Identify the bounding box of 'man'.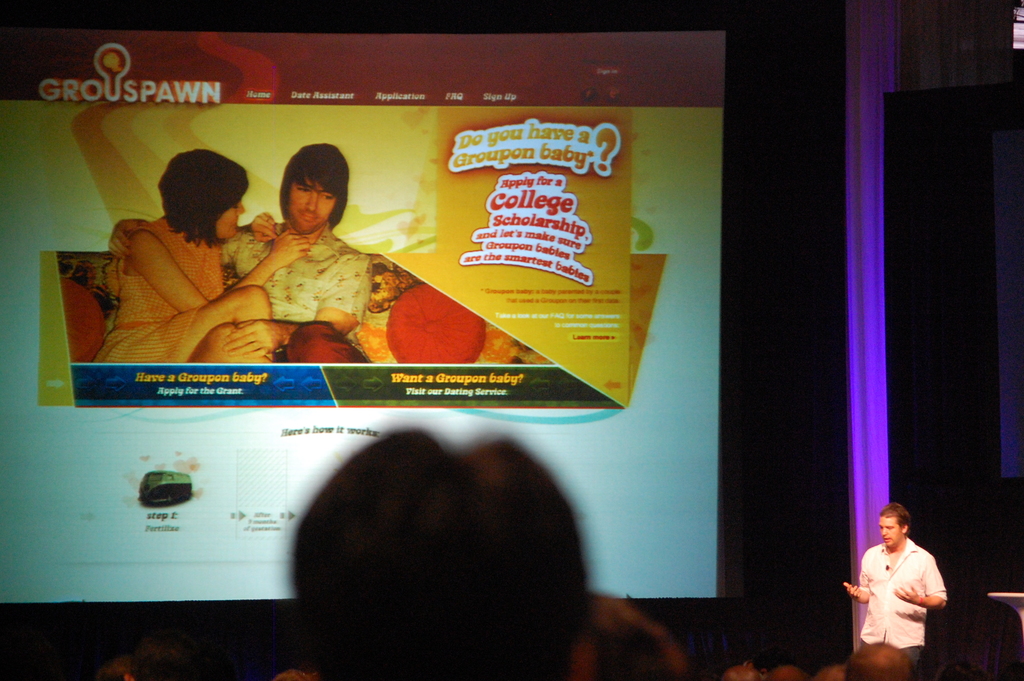
Rect(864, 509, 963, 674).
